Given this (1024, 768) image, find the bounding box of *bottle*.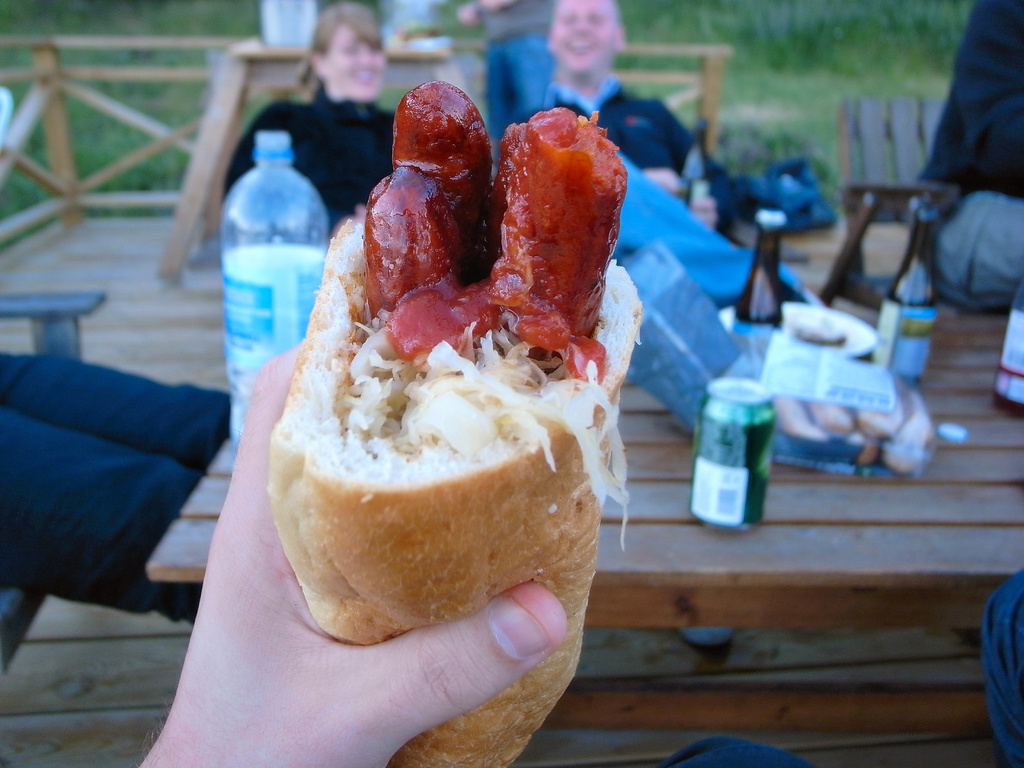
<bbox>735, 207, 786, 346</bbox>.
